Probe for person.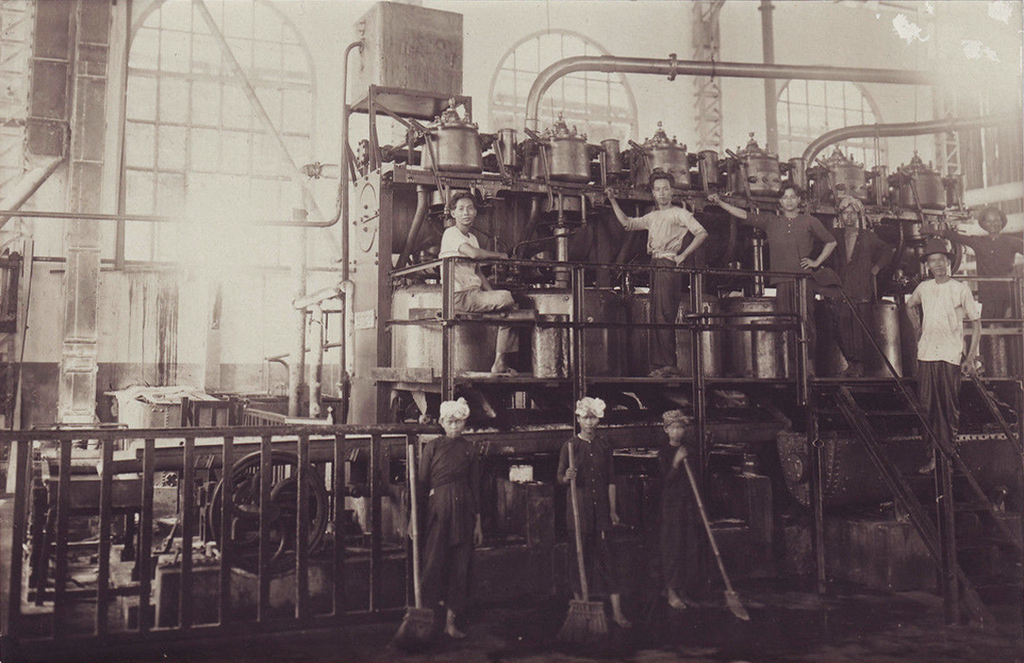
Probe result: box=[909, 242, 990, 474].
